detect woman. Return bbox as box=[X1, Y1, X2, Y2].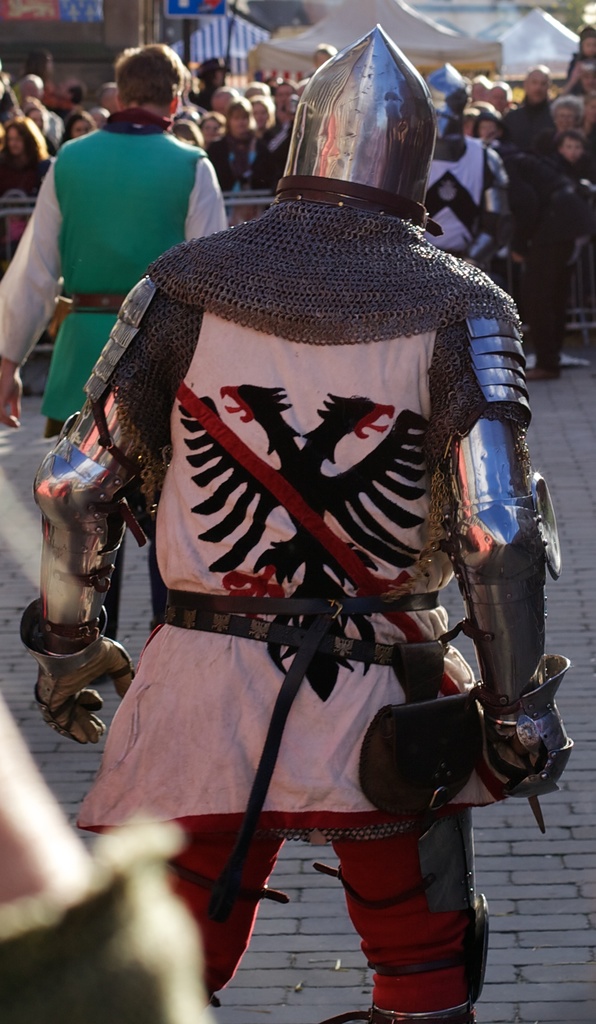
box=[0, 118, 61, 231].
